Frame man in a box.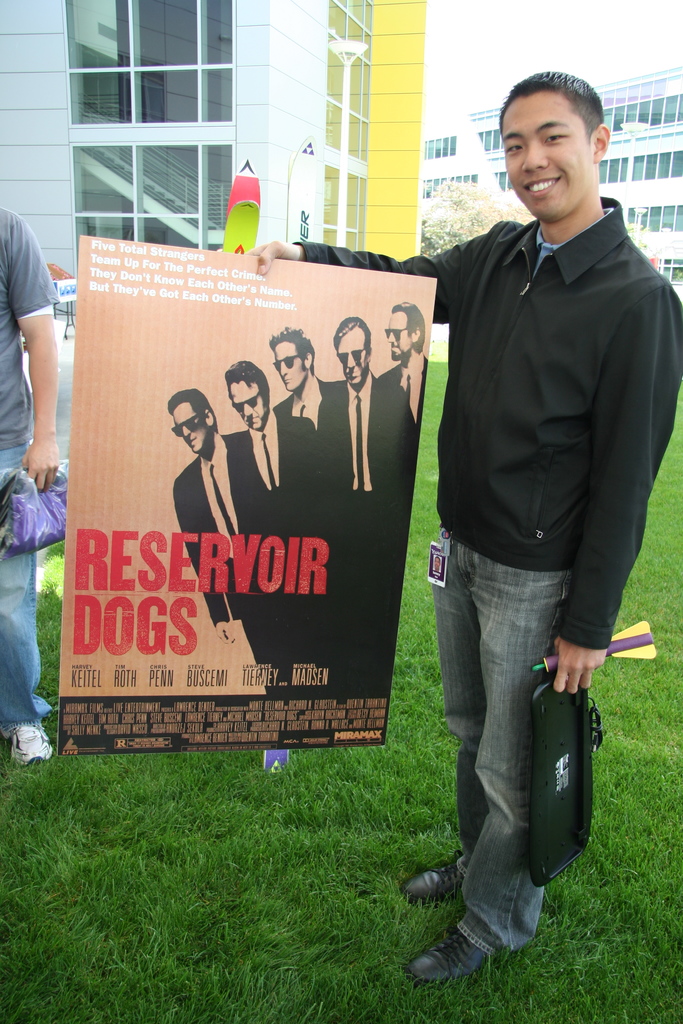
pyautogui.locateOnScreen(327, 314, 422, 636).
